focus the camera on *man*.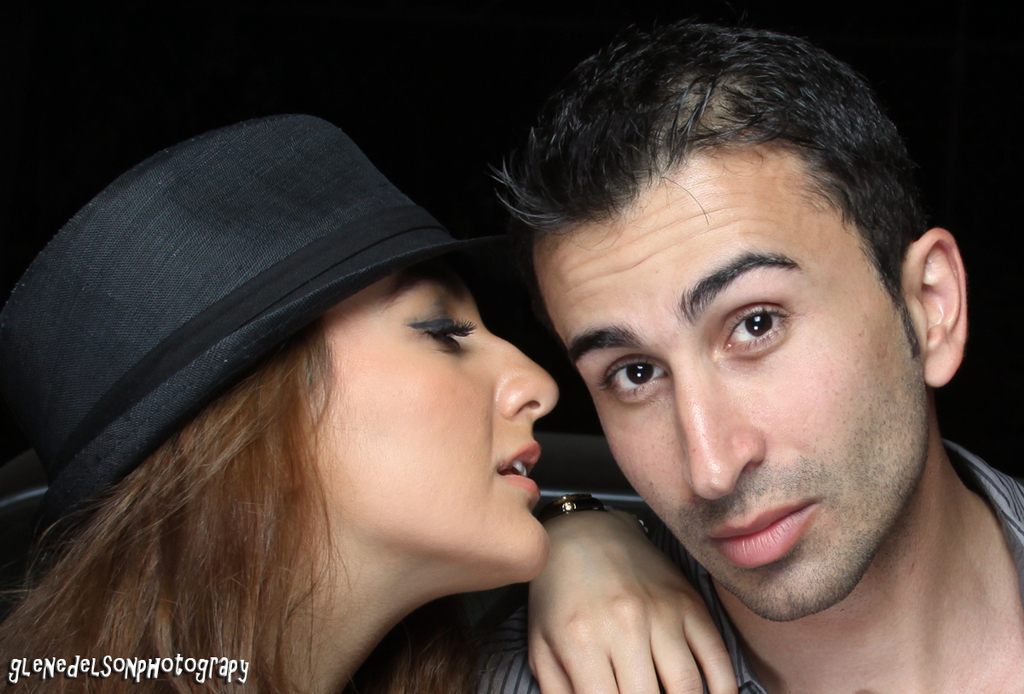
Focus region: box=[477, 19, 1023, 693].
